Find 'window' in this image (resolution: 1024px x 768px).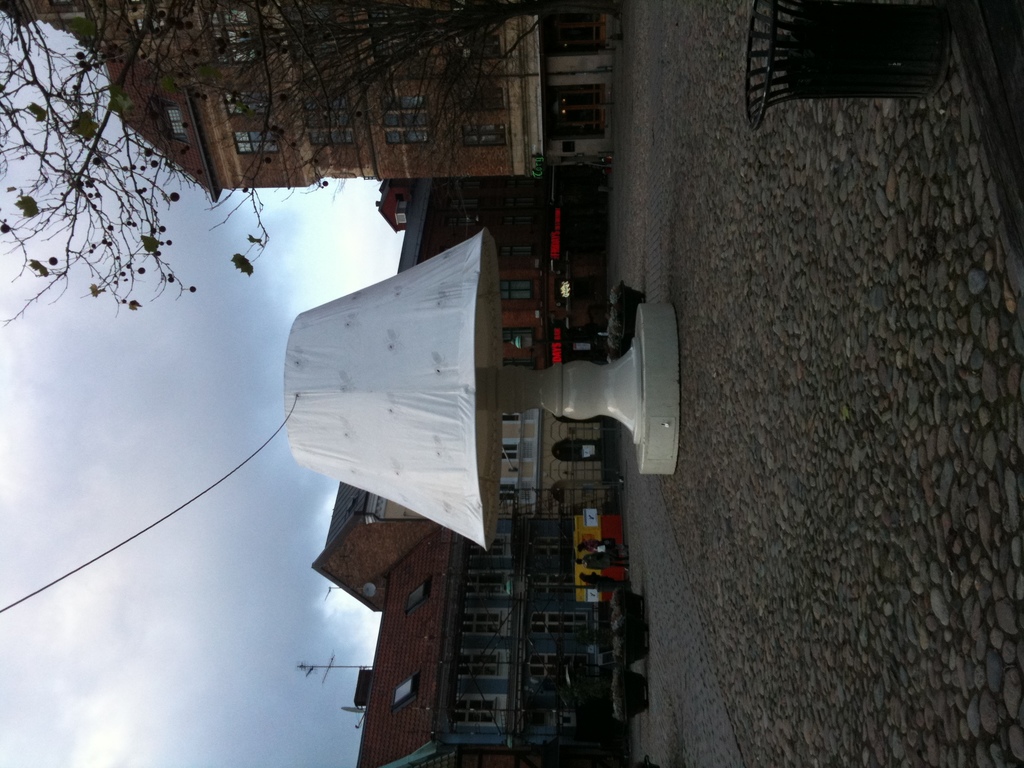
bbox(163, 104, 181, 141).
